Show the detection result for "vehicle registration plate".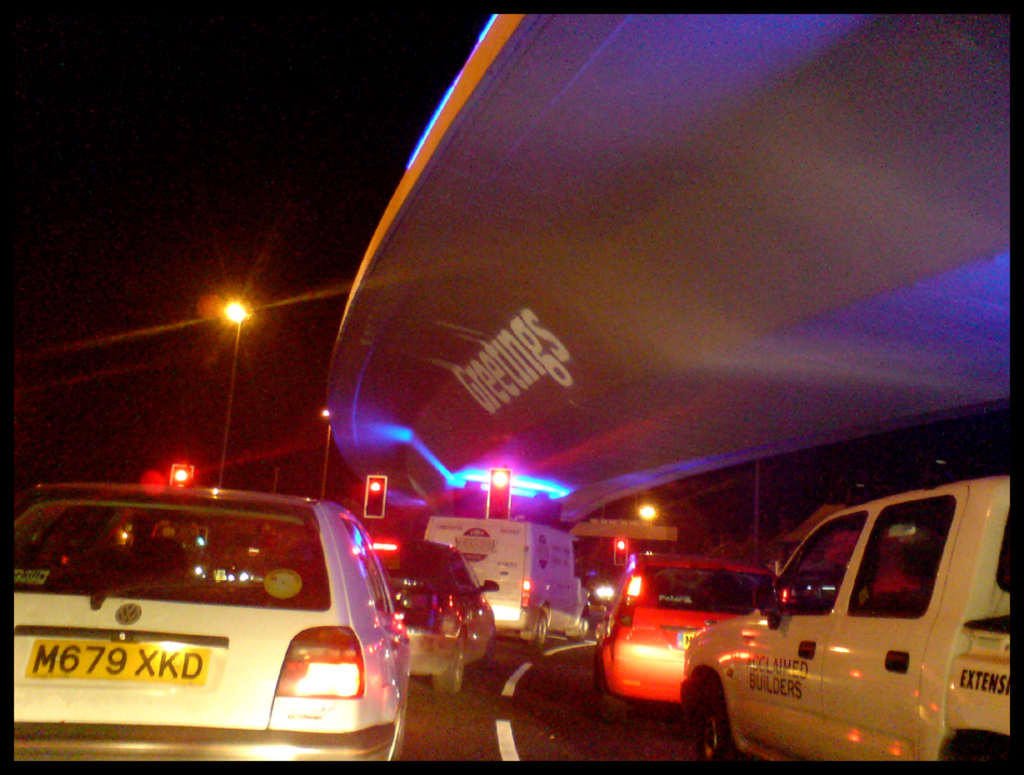
[left=27, top=638, right=209, bottom=679].
